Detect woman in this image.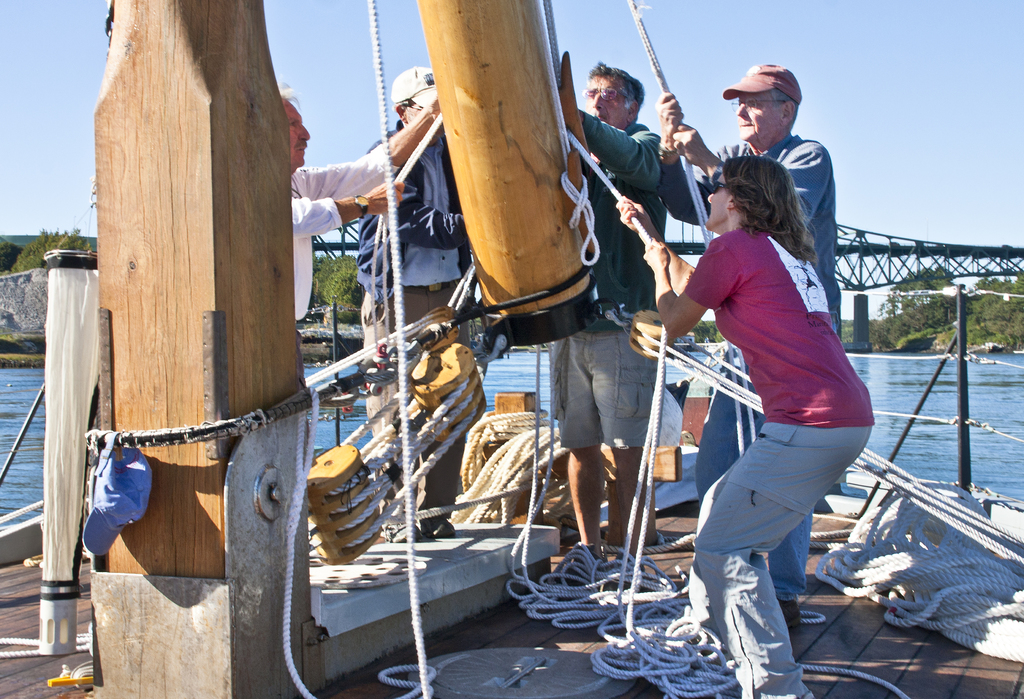
Detection: pyautogui.locateOnScreen(609, 148, 876, 698).
